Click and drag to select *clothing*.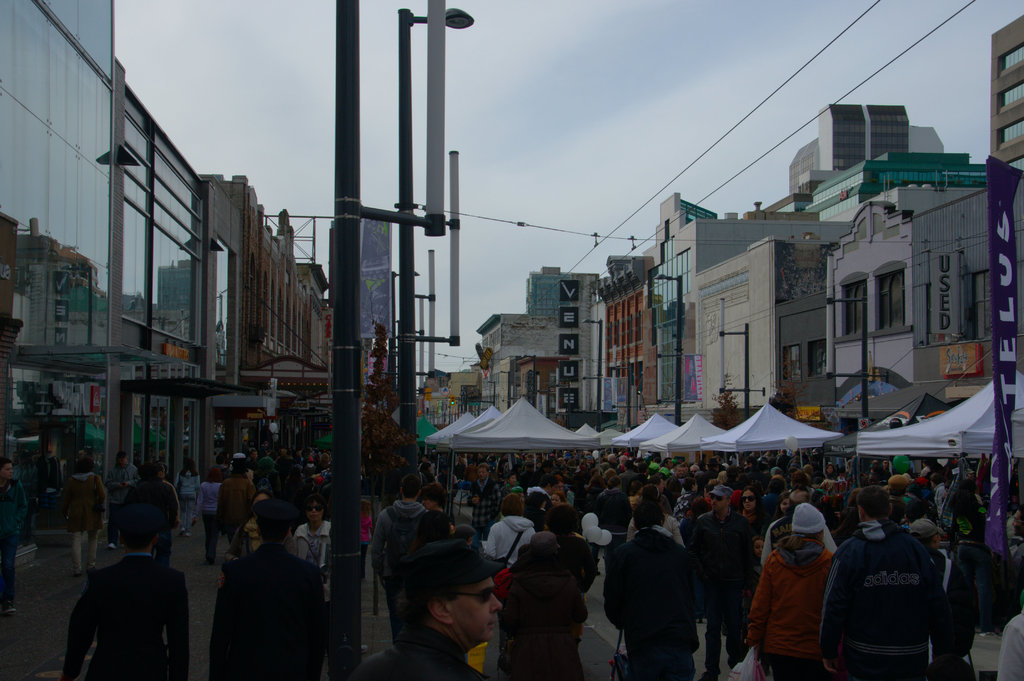
Selection: Rect(508, 546, 589, 659).
